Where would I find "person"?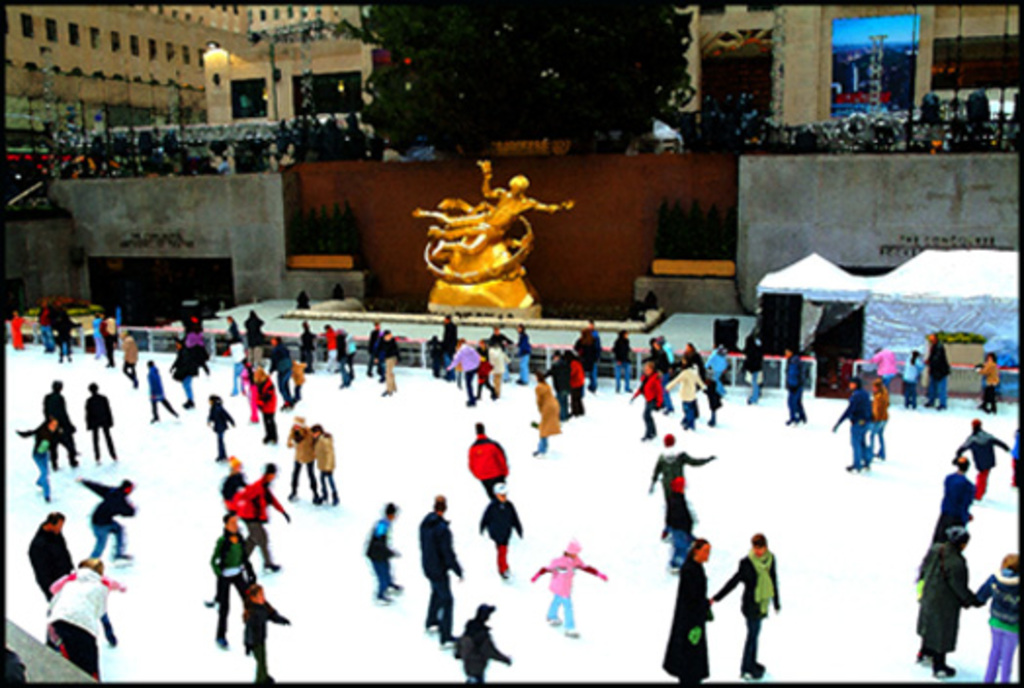
At 289,418,322,500.
